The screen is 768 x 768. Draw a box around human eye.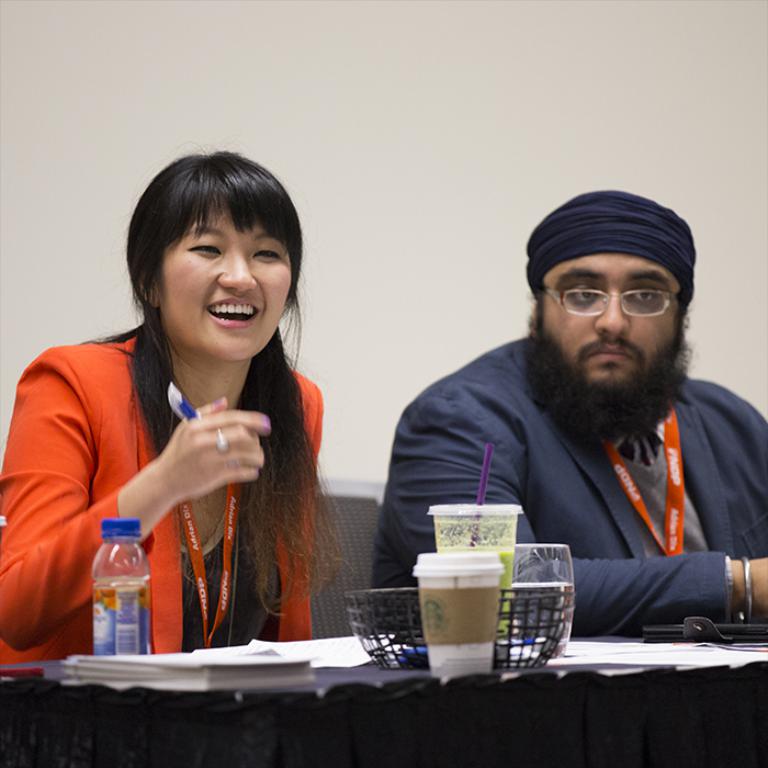
bbox=[187, 237, 221, 252].
